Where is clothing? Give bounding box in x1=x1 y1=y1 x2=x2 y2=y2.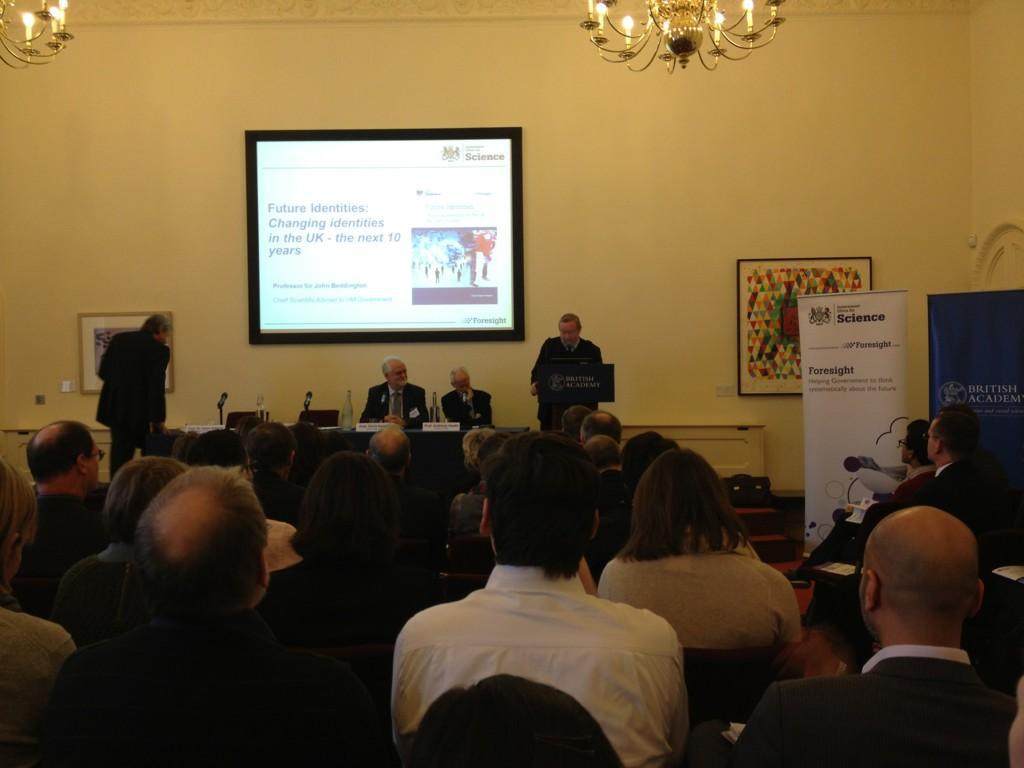
x1=24 y1=613 x2=370 y2=767.
